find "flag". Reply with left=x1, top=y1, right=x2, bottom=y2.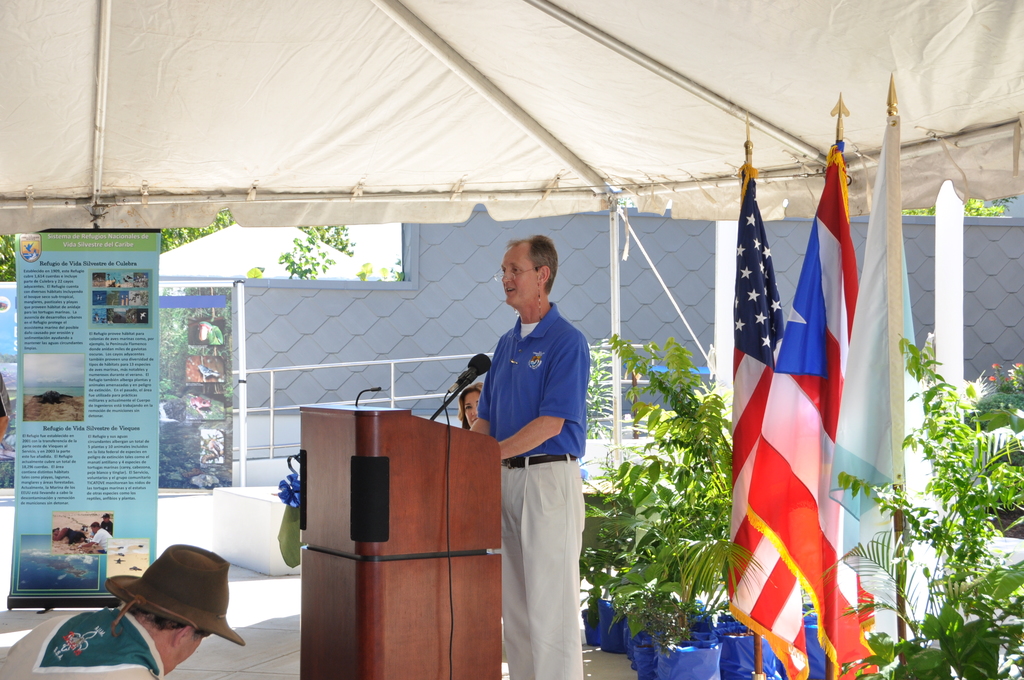
left=727, top=126, right=847, bottom=679.
